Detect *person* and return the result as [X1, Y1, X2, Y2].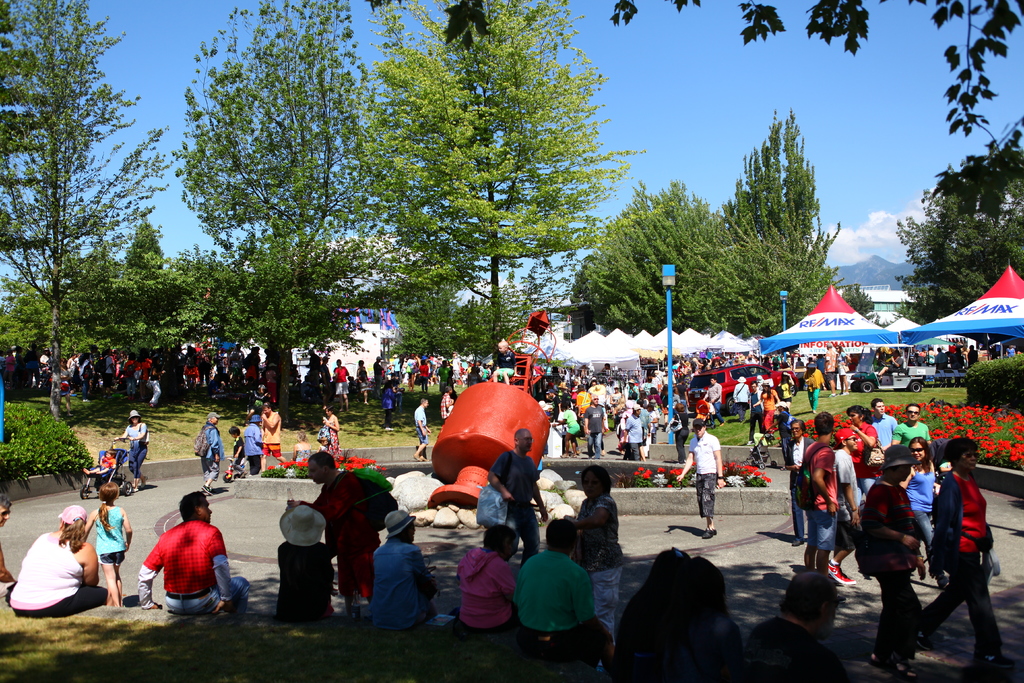
[872, 349, 902, 383].
